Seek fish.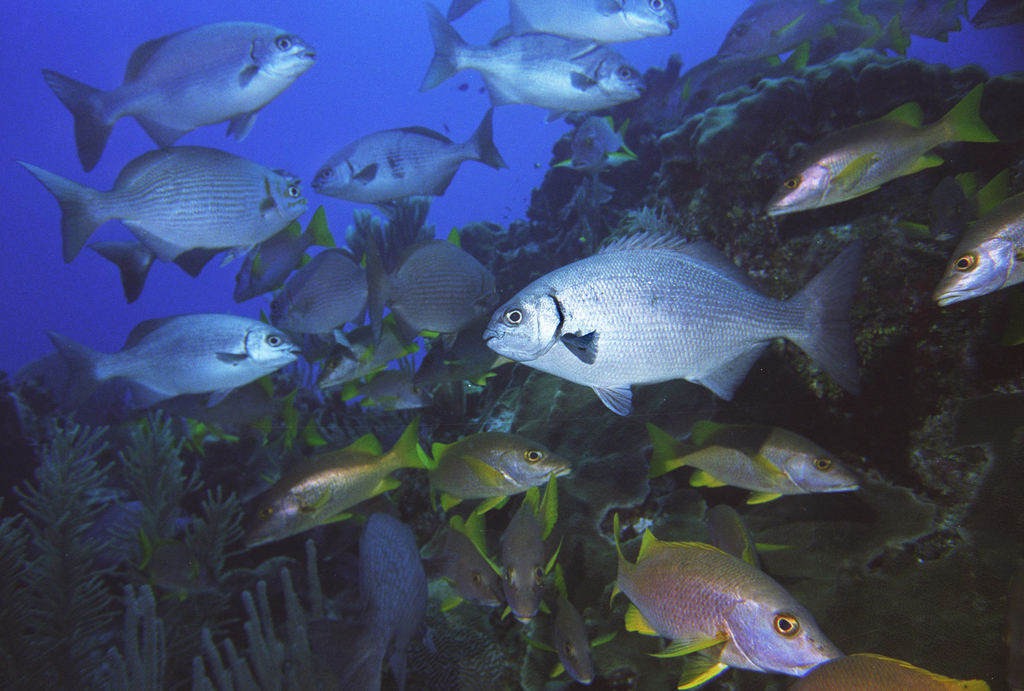
602/526/863/690.
